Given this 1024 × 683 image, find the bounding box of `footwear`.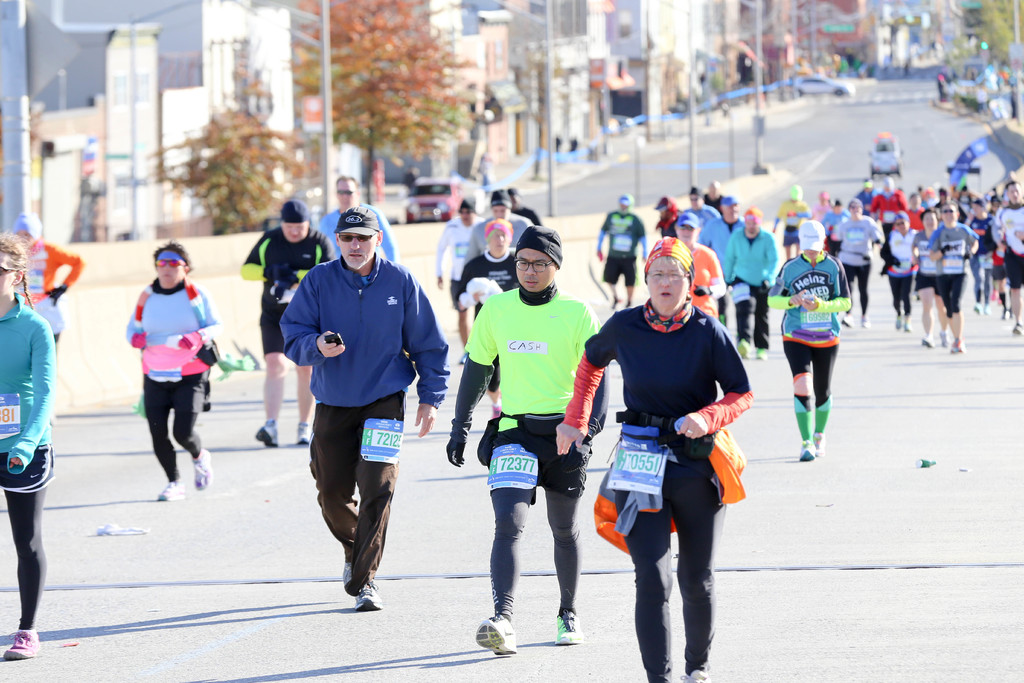
{"left": 3, "top": 627, "right": 38, "bottom": 657}.
